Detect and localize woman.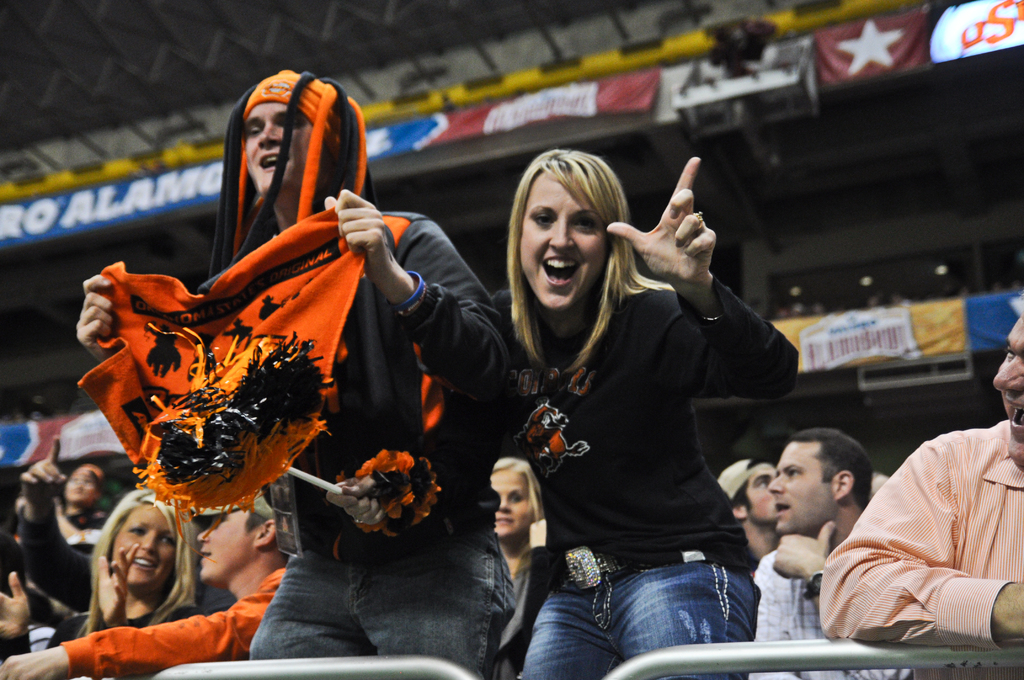
Localized at l=473, t=135, r=789, b=678.
